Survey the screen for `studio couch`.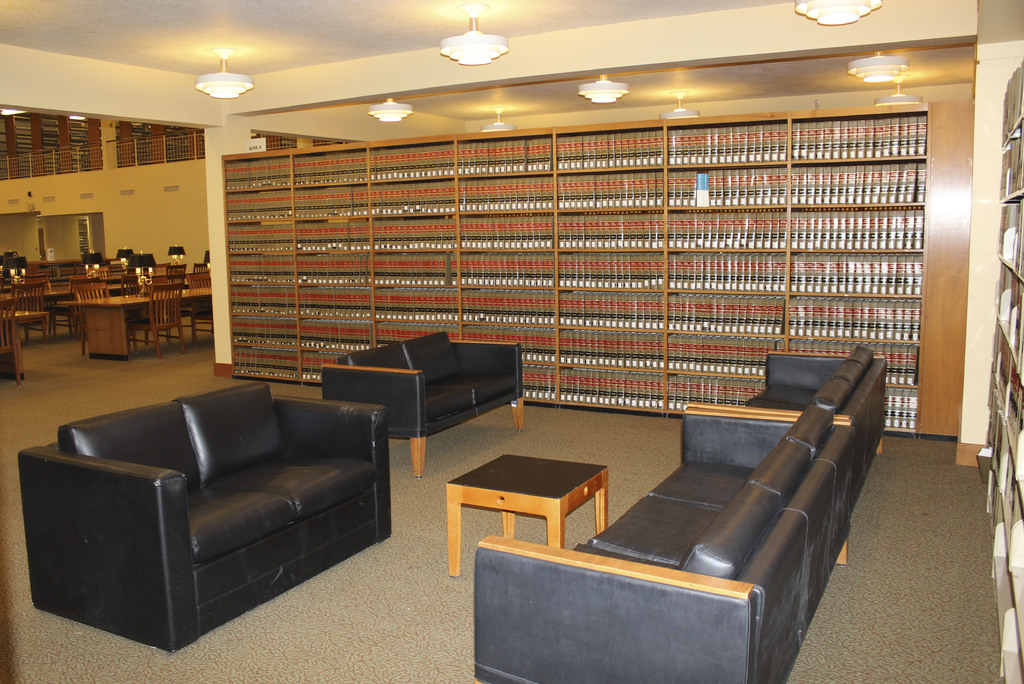
Survey found: <bbox>21, 386, 390, 649</bbox>.
